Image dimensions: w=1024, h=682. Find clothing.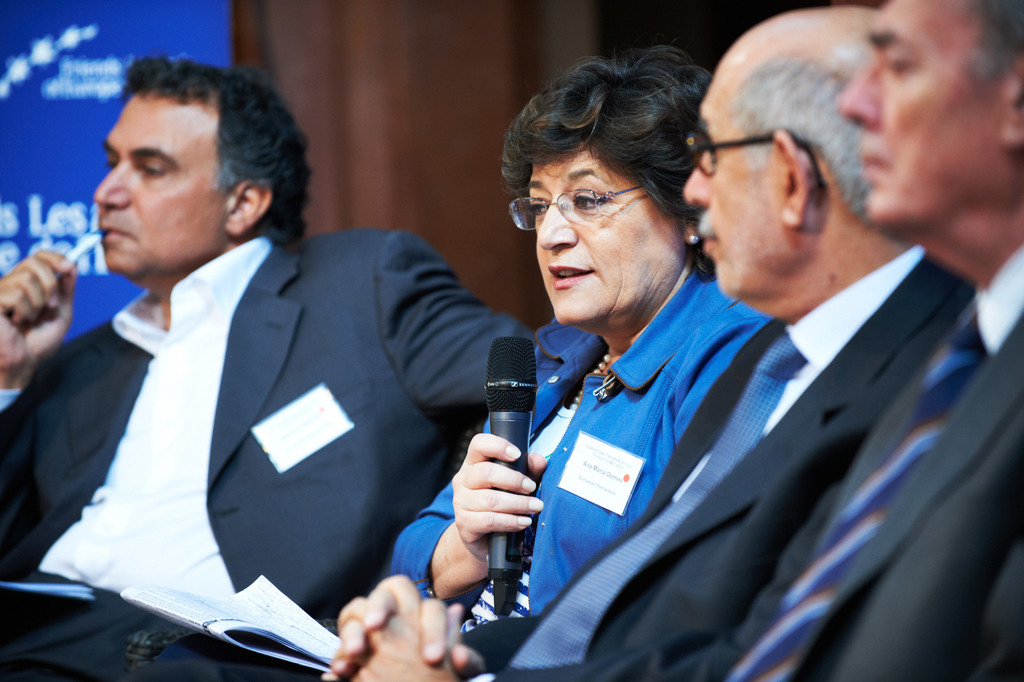
(left=24, top=178, right=527, bottom=650).
